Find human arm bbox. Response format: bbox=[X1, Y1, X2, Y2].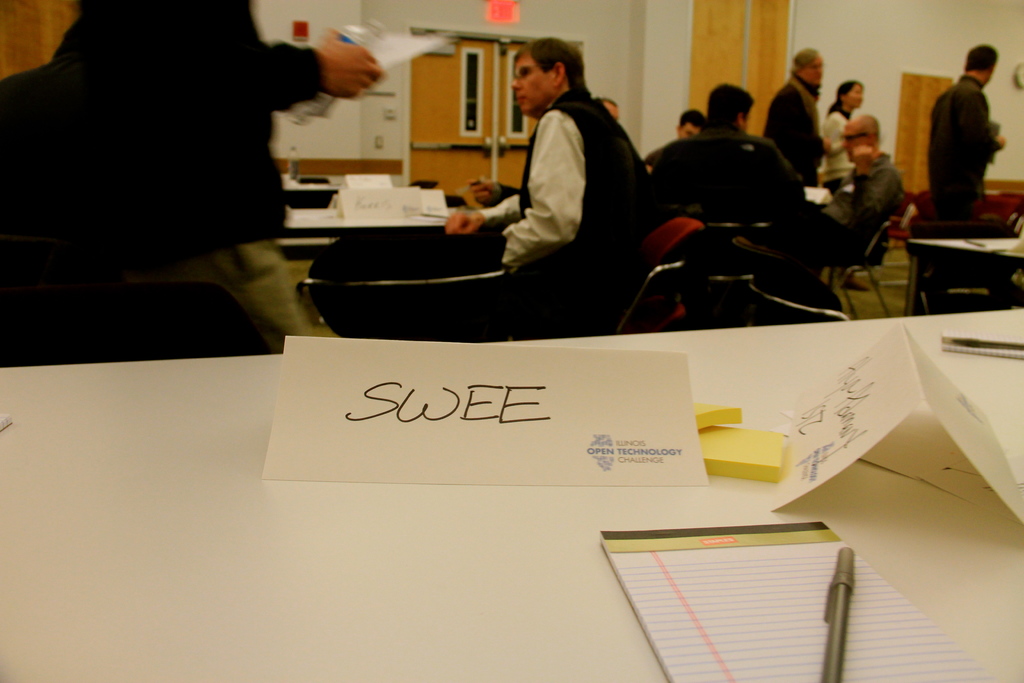
bbox=[956, 93, 1007, 168].
